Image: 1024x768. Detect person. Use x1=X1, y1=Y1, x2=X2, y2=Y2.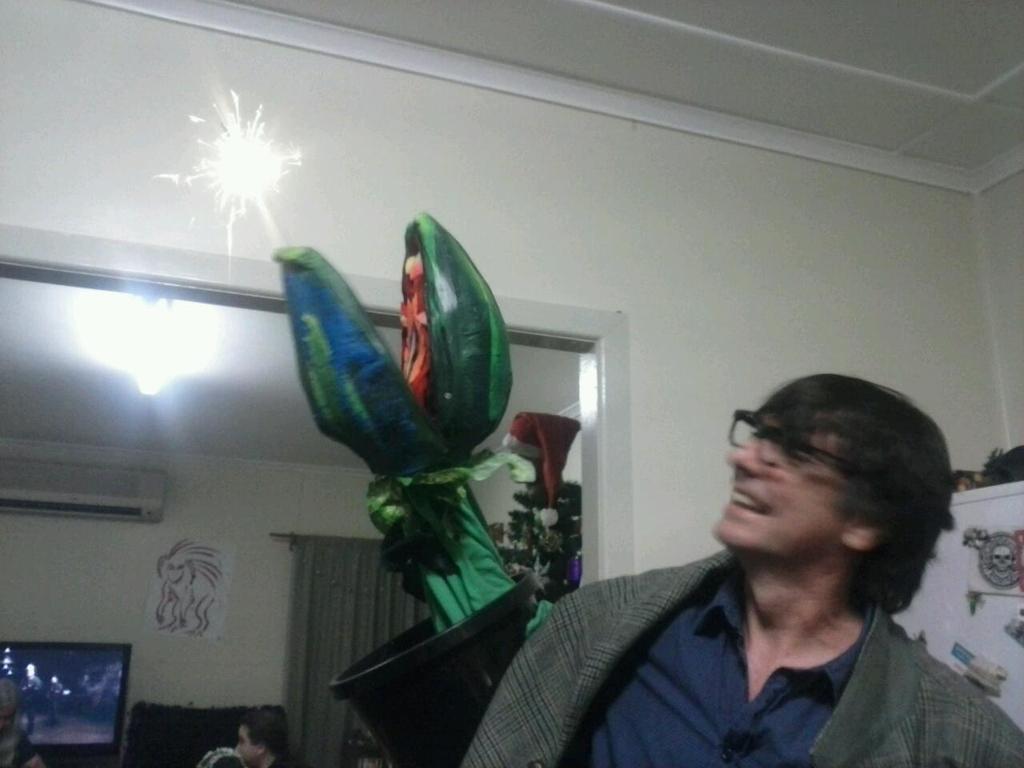
x1=231, y1=713, x2=299, y2=767.
